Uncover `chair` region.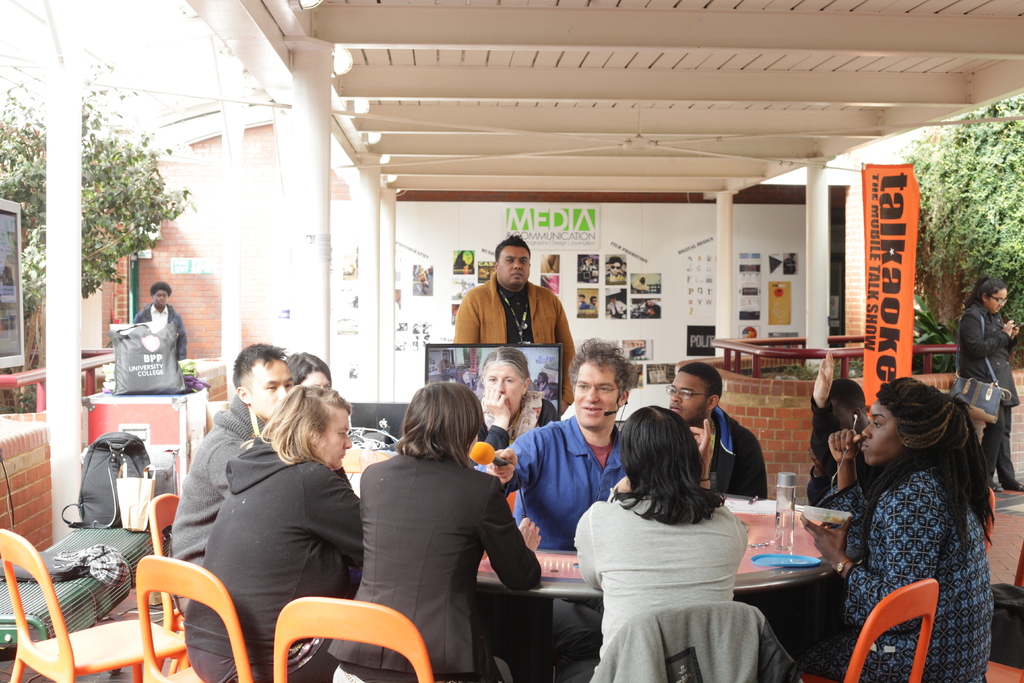
Uncovered: region(1014, 544, 1023, 586).
